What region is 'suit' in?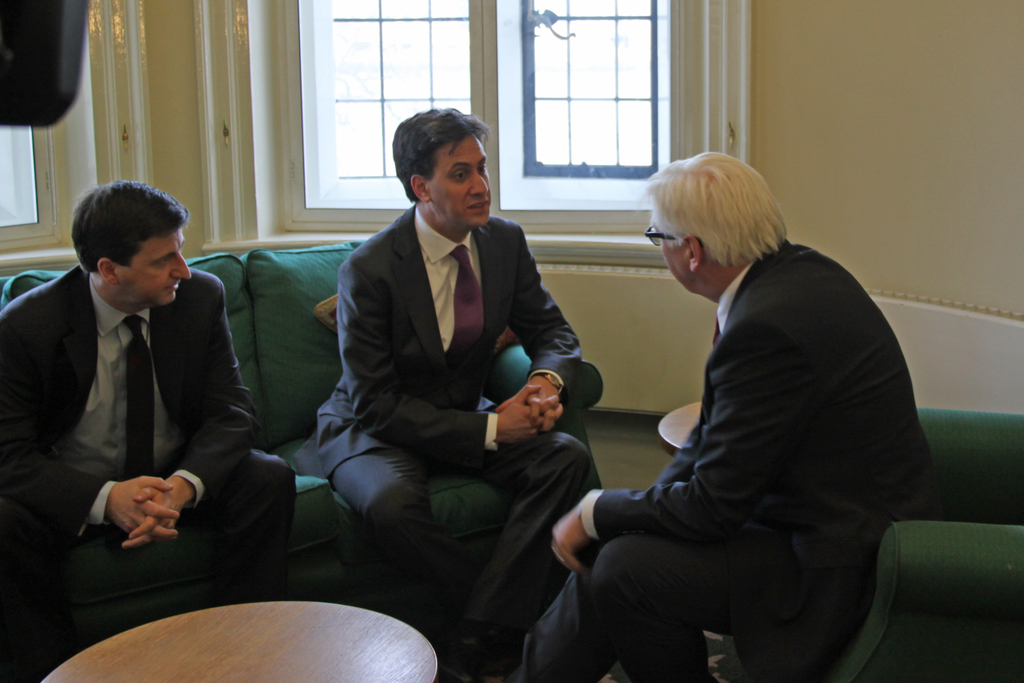
x1=0, y1=268, x2=298, y2=682.
